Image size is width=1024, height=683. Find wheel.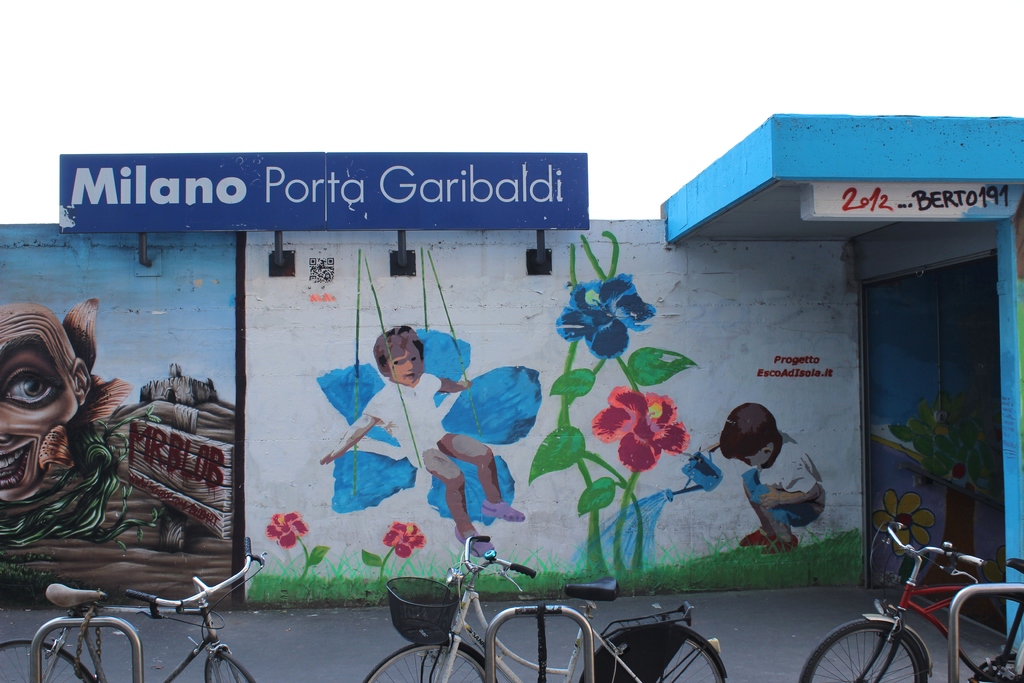
[371, 629, 492, 682].
